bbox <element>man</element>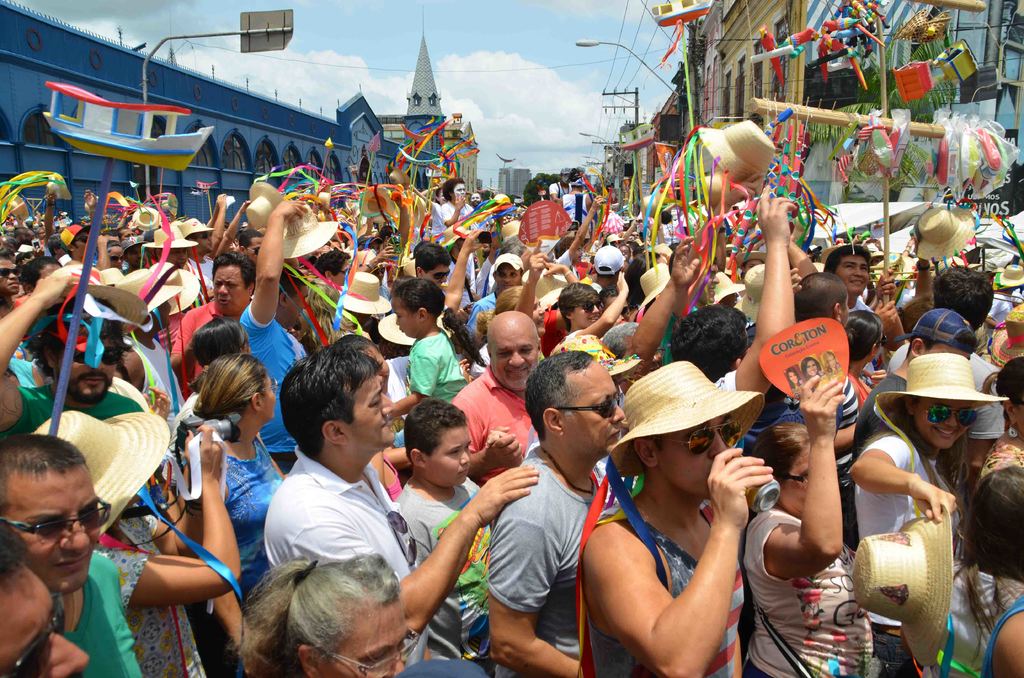
[547,268,634,360]
